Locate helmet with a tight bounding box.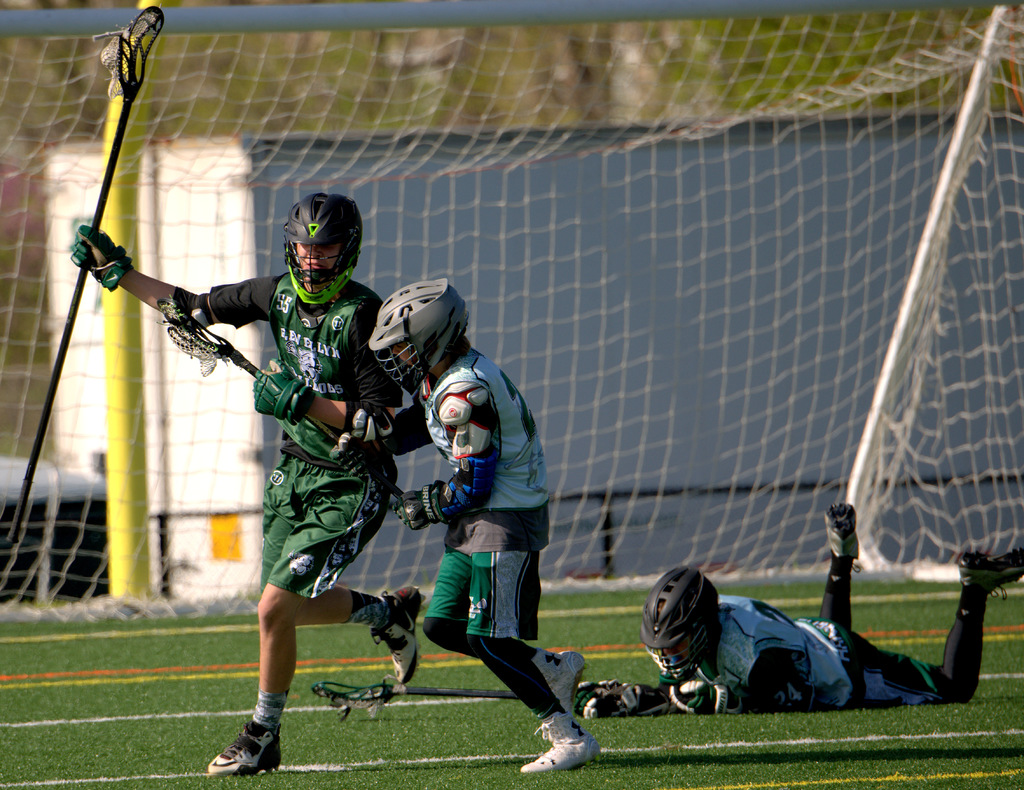
left=367, top=281, right=472, bottom=399.
